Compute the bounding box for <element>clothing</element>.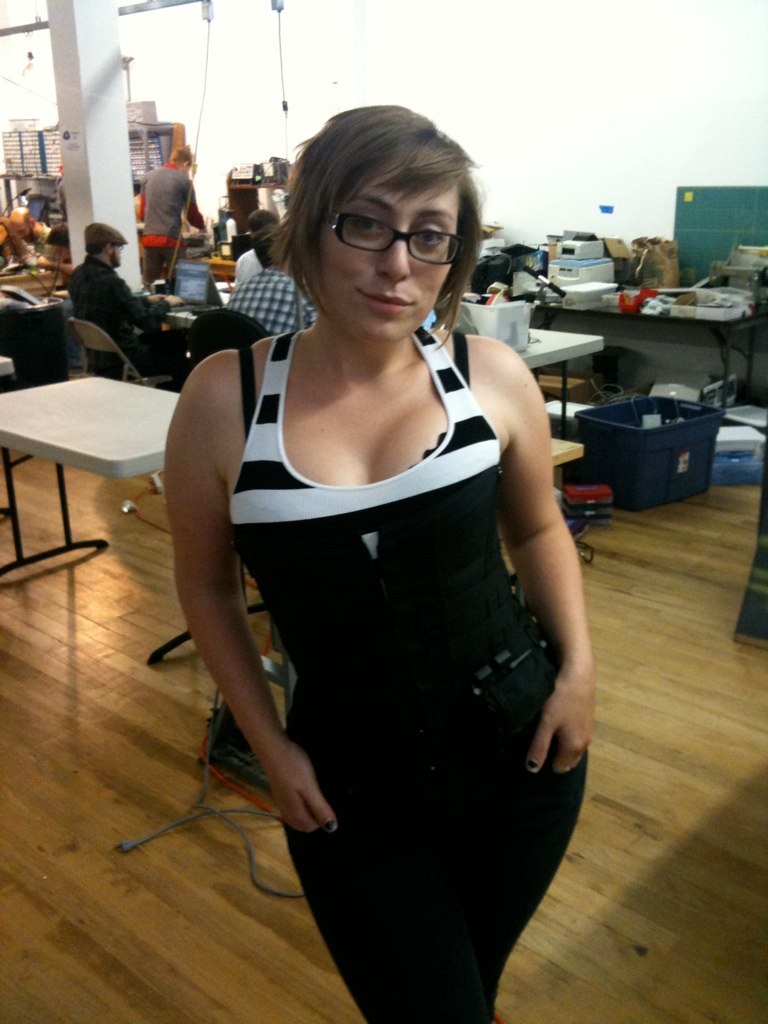
144,161,190,248.
